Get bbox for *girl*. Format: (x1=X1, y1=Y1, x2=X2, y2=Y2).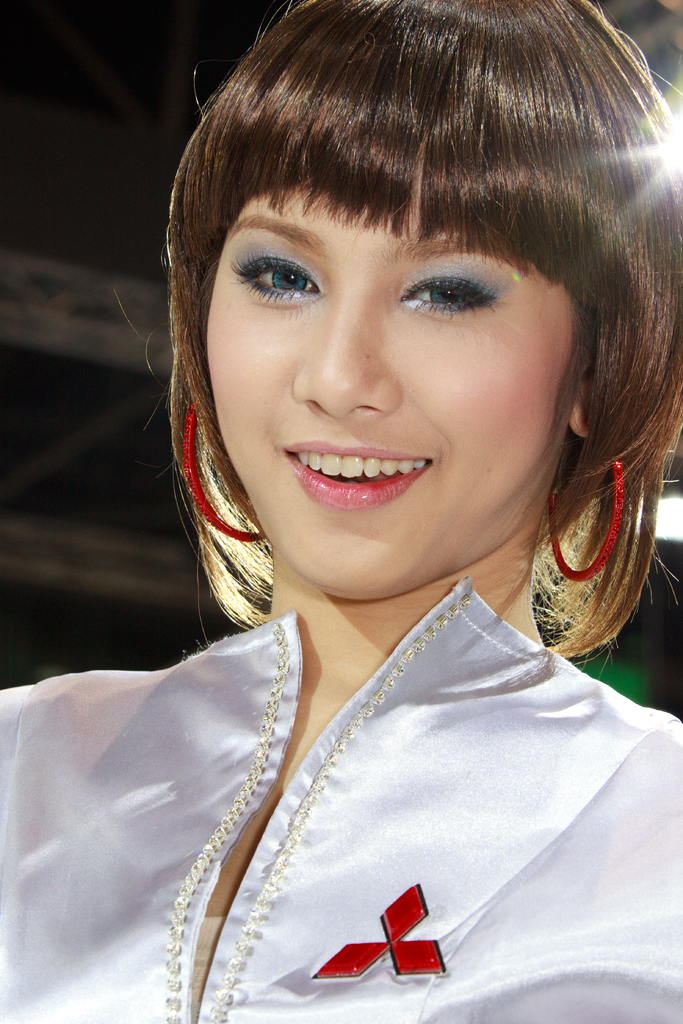
(x1=0, y1=0, x2=682, y2=1023).
